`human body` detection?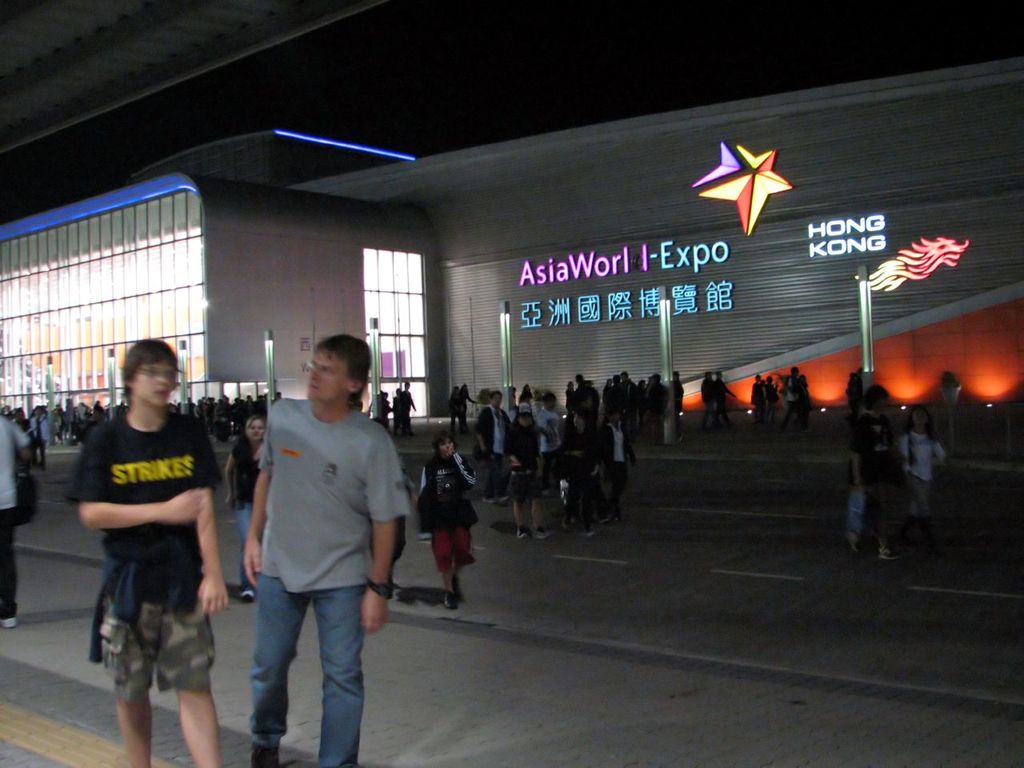
418,434,474,604
